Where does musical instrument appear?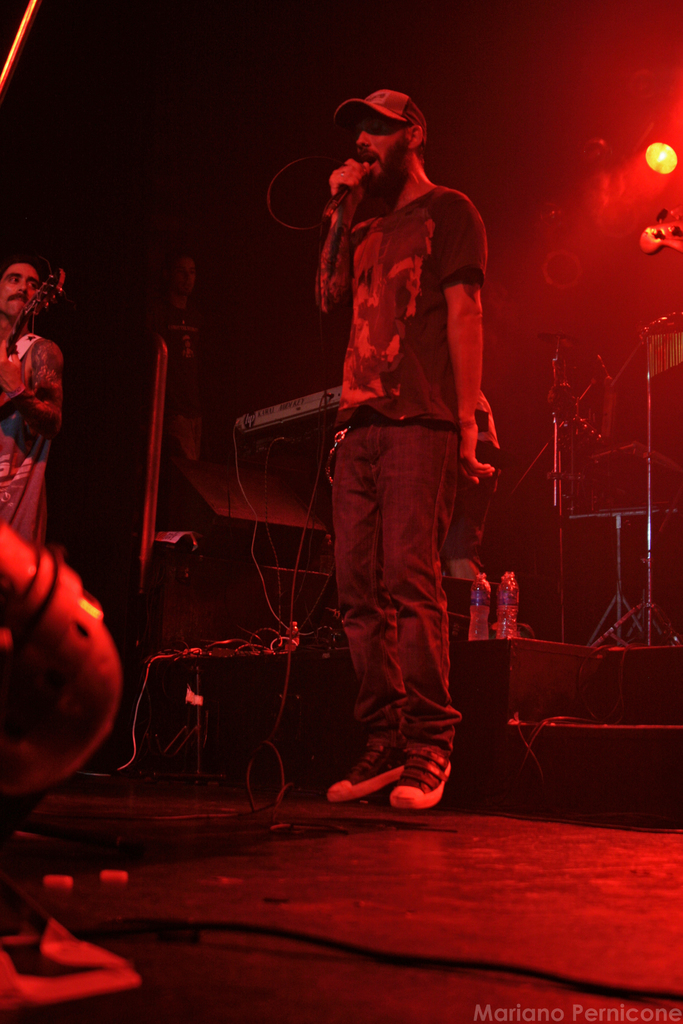
Appears at (224, 376, 350, 452).
